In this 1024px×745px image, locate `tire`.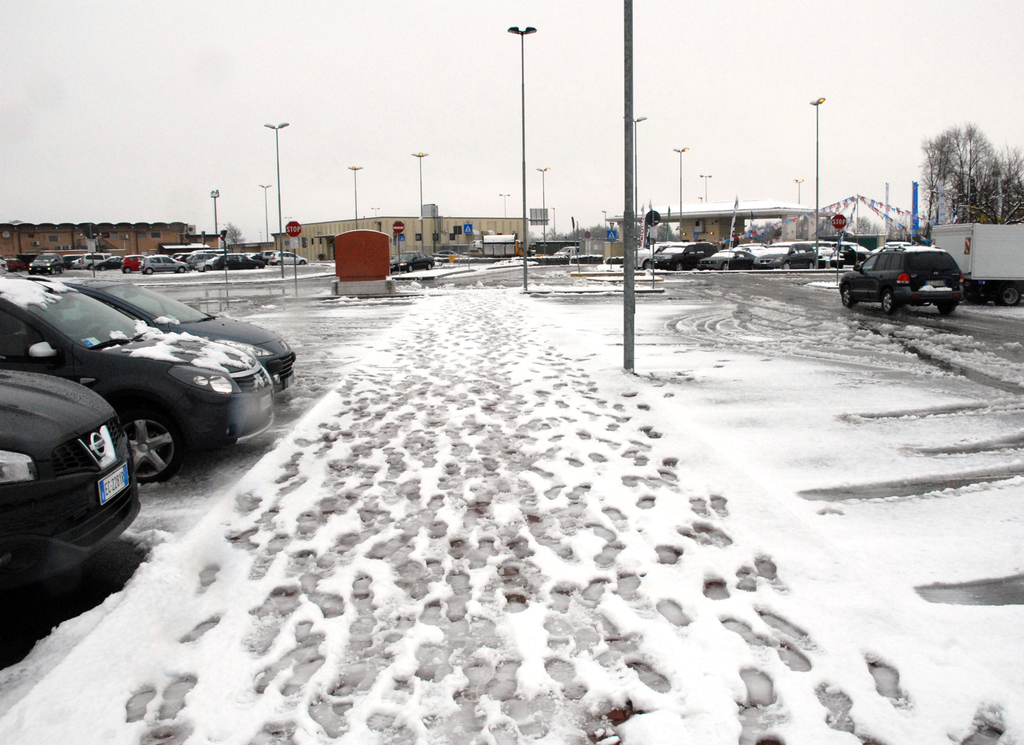
Bounding box: x1=145 y1=265 x2=154 y2=277.
